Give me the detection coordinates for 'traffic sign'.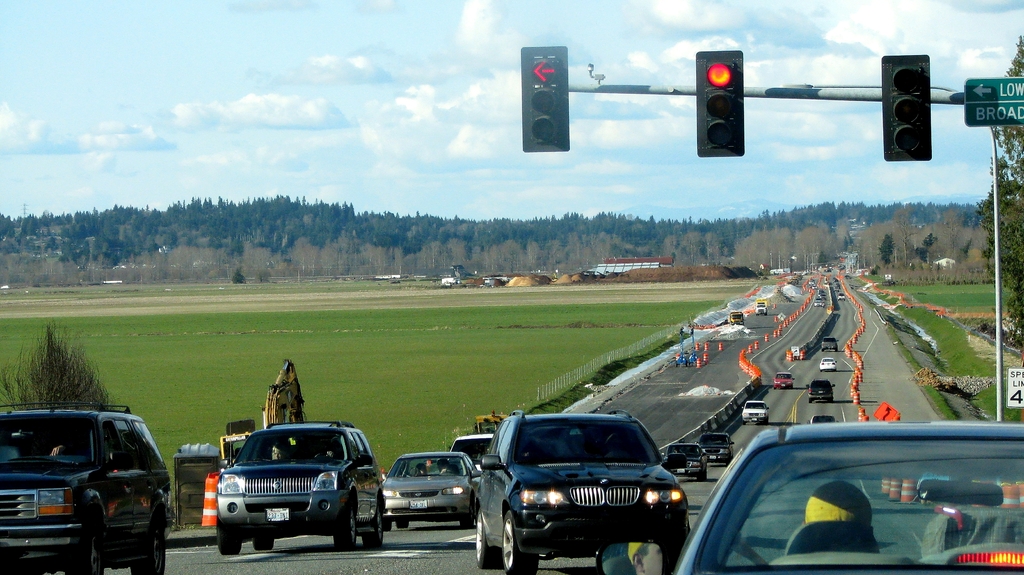
box=[698, 49, 742, 156].
